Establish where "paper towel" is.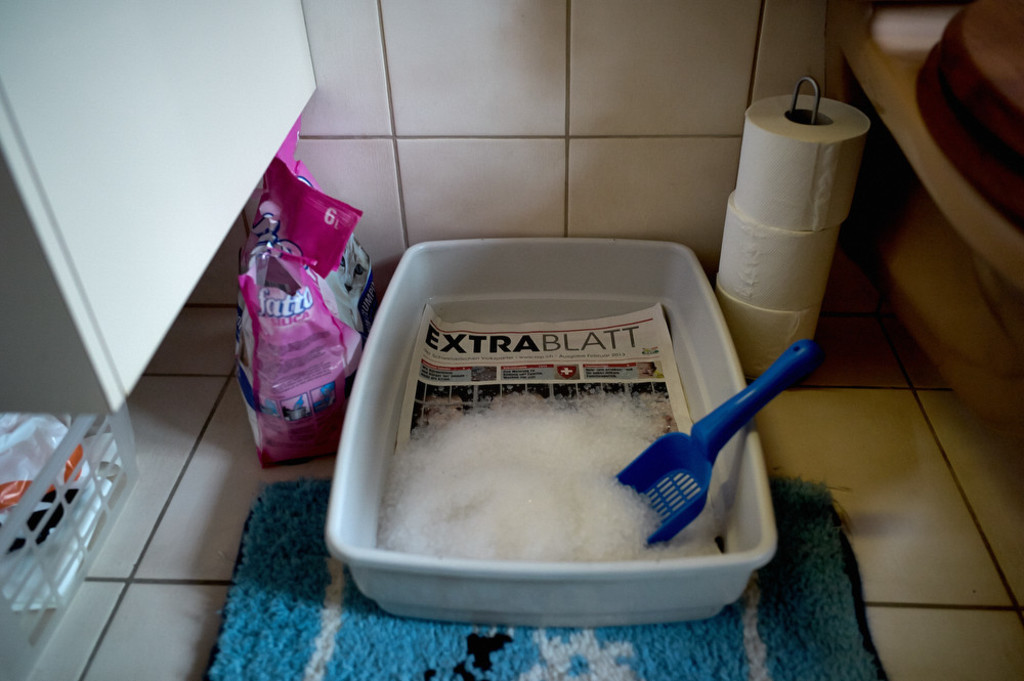
Established at rect(713, 270, 816, 388).
